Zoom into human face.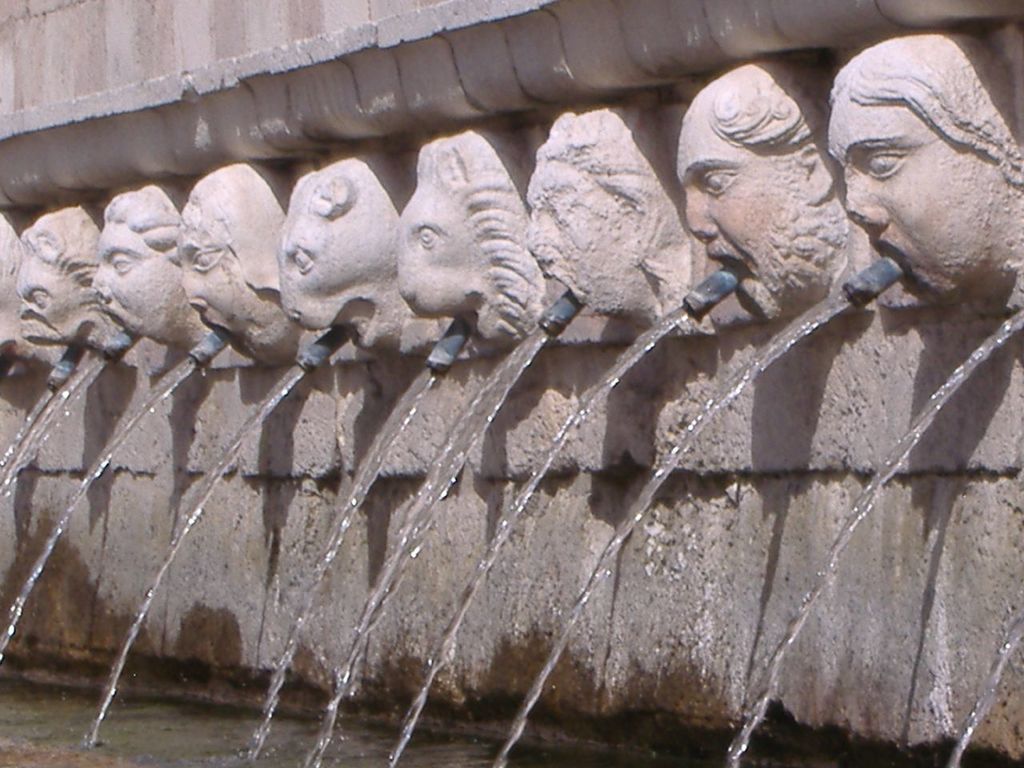
Zoom target: bbox=(826, 92, 1001, 298).
